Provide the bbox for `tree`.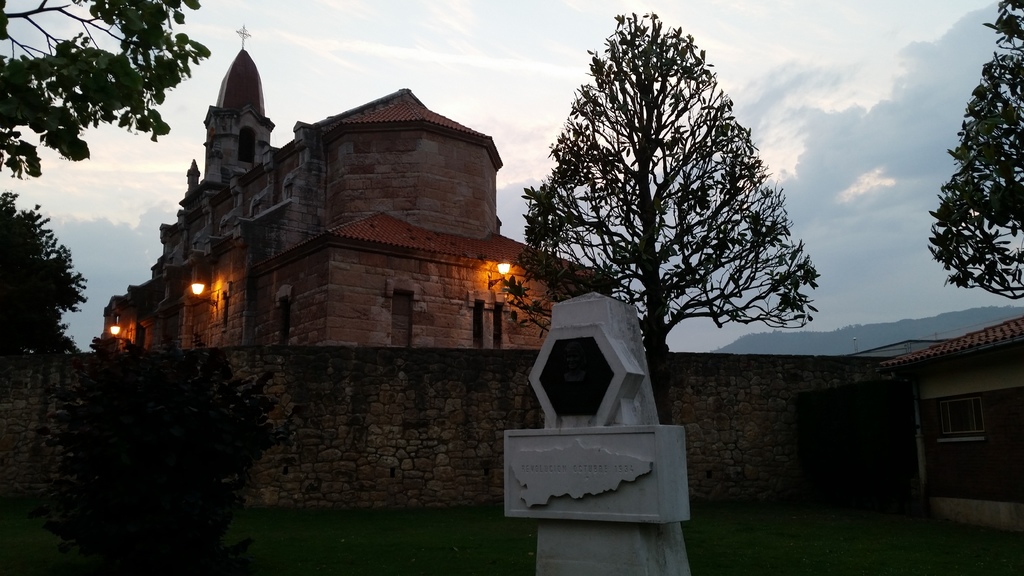
region(0, 0, 215, 177).
